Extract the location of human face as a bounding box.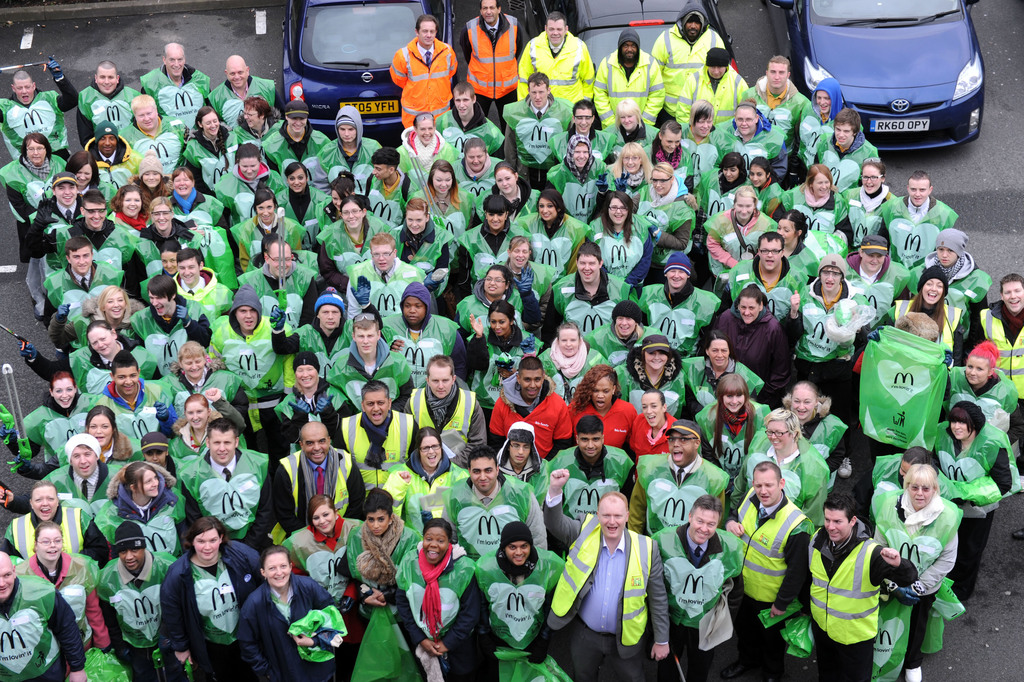
{"x1": 365, "y1": 510, "x2": 390, "y2": 534}.
